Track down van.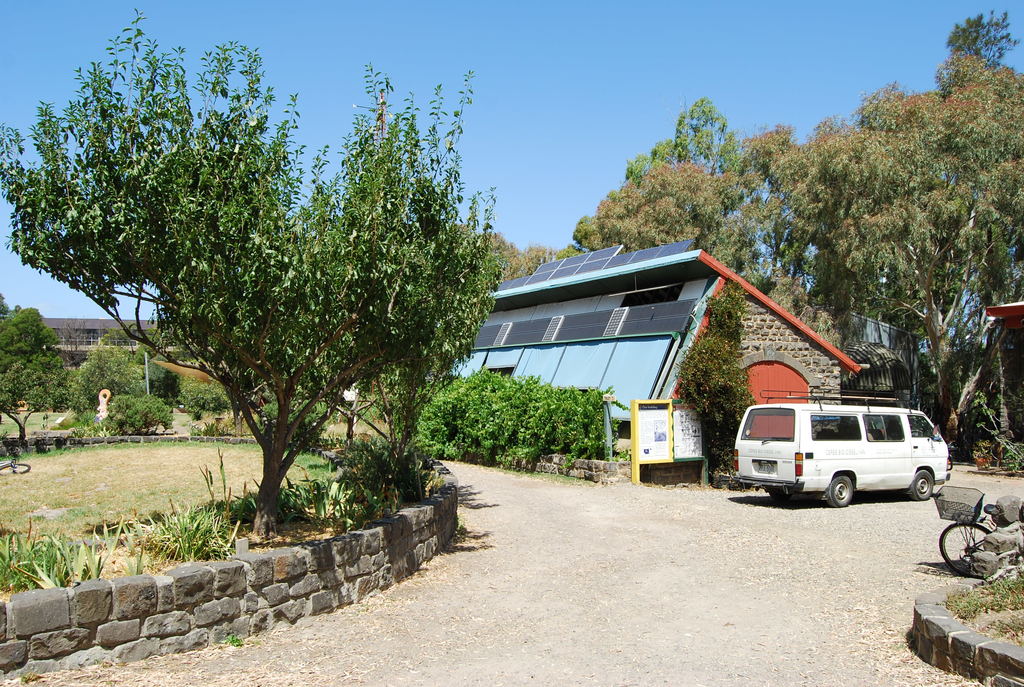
Tracked to {"left": 725, "top": 385, "right": 950, "bottom": 510}.
